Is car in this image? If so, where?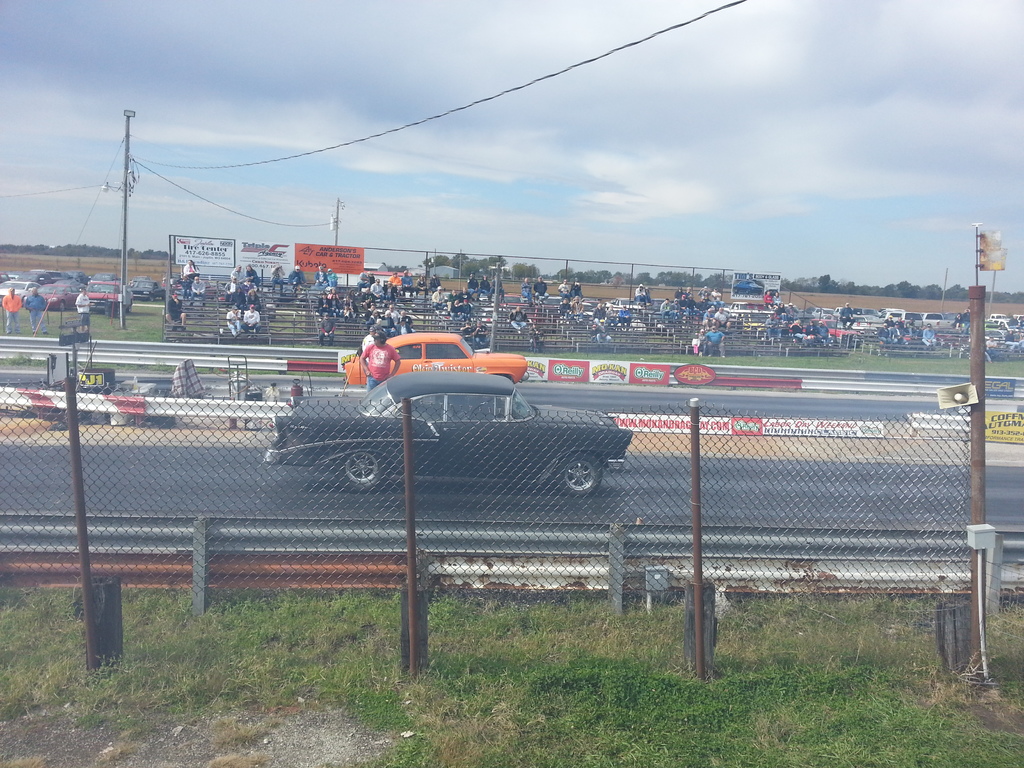
Yes, at crop(76, 280, 136, 317).
